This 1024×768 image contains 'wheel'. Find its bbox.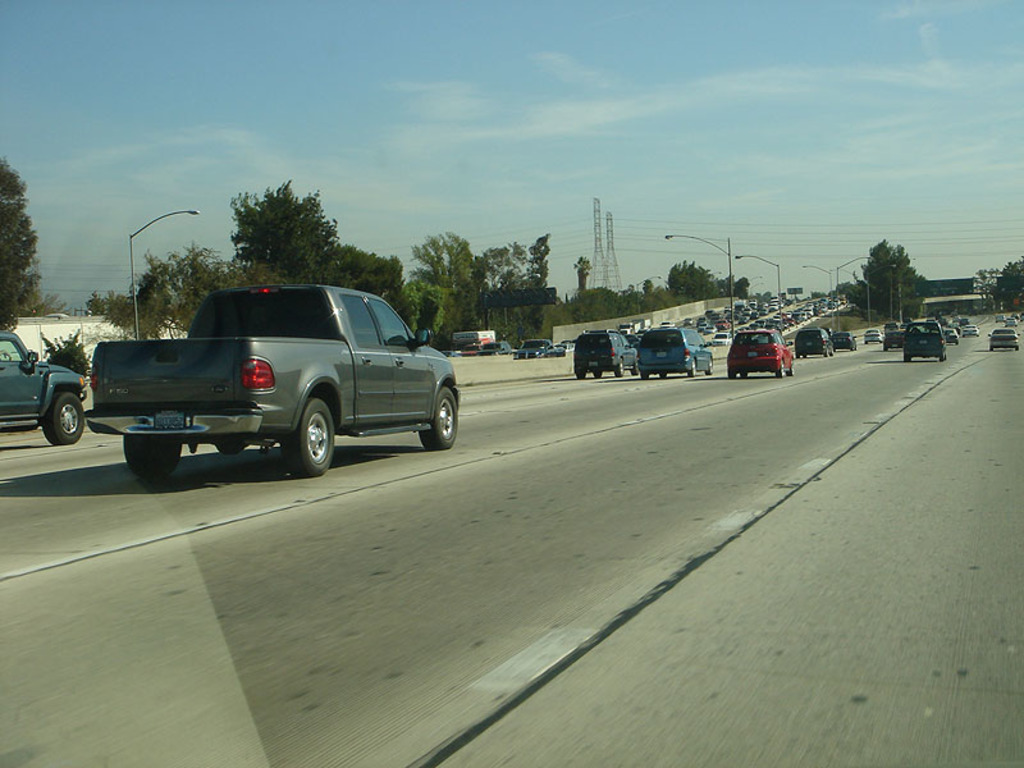
[938, 355, 946, 361].
